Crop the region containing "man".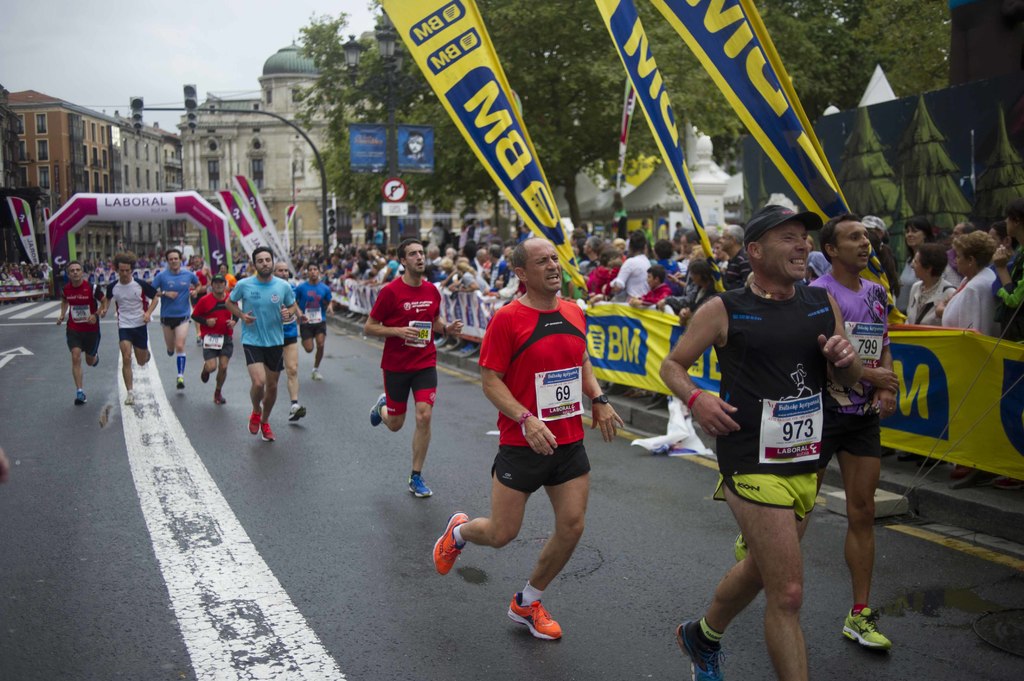
Crop region: (637,220,652,244).
